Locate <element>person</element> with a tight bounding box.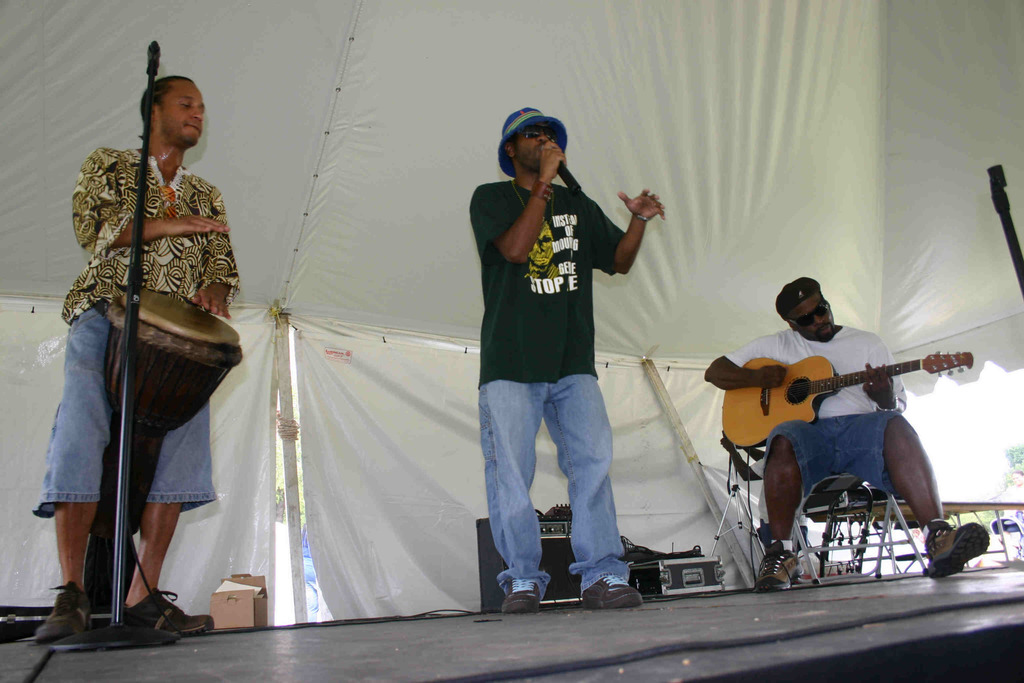
33,74,257,641.
